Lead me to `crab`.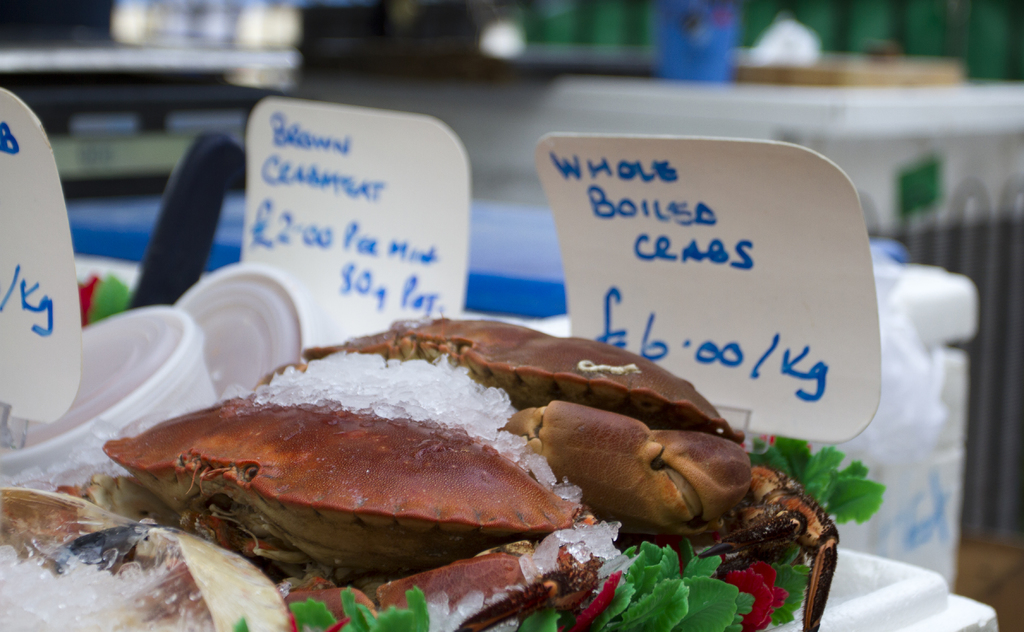
Lead to [x1=100, y1=384, x2=574, y2=589].
